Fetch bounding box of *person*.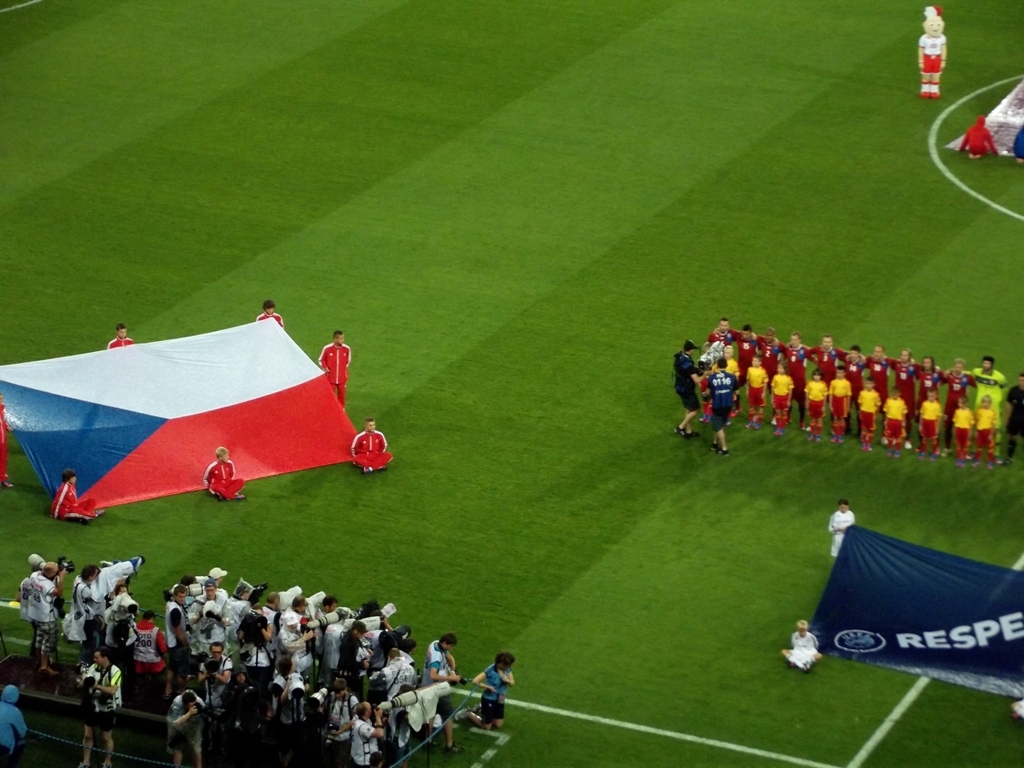
Bbox: box=[169, 690, 205, 766].
